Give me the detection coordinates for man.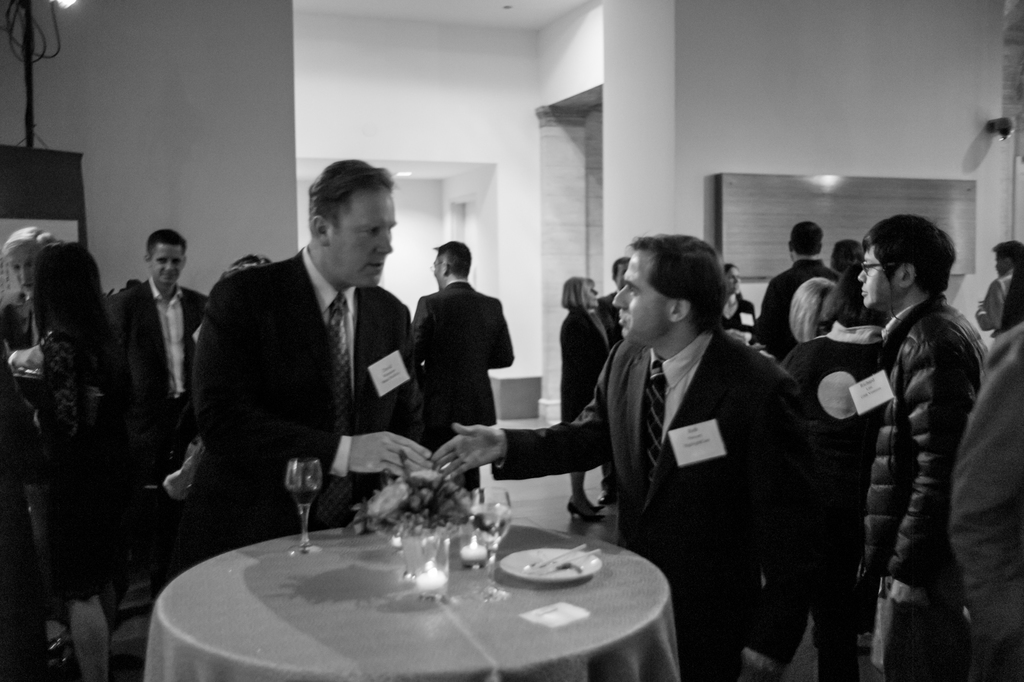
select_region(746, 220, 840, 363).
